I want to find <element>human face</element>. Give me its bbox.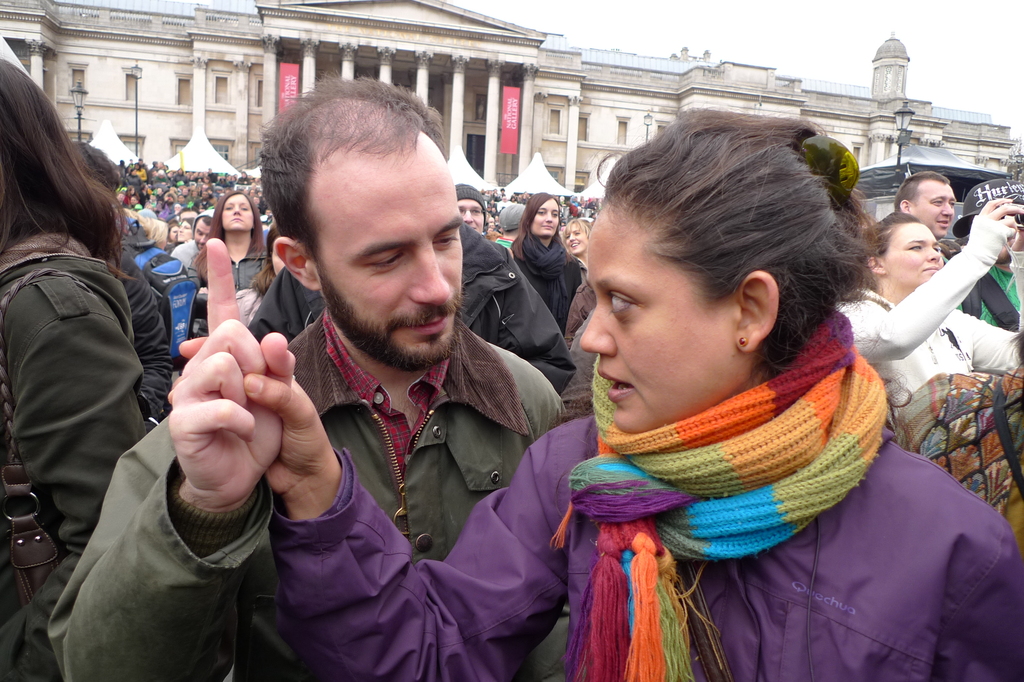
rect(913, 183, 956, 237).
